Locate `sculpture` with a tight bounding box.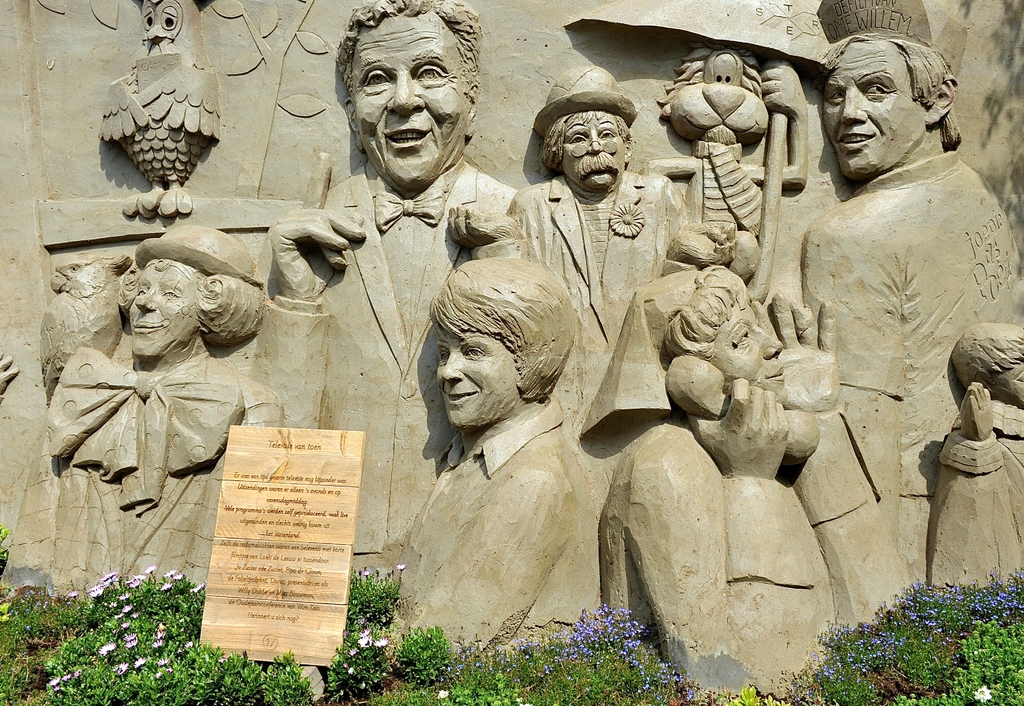
bbox=[451, 64, 738, 368].
